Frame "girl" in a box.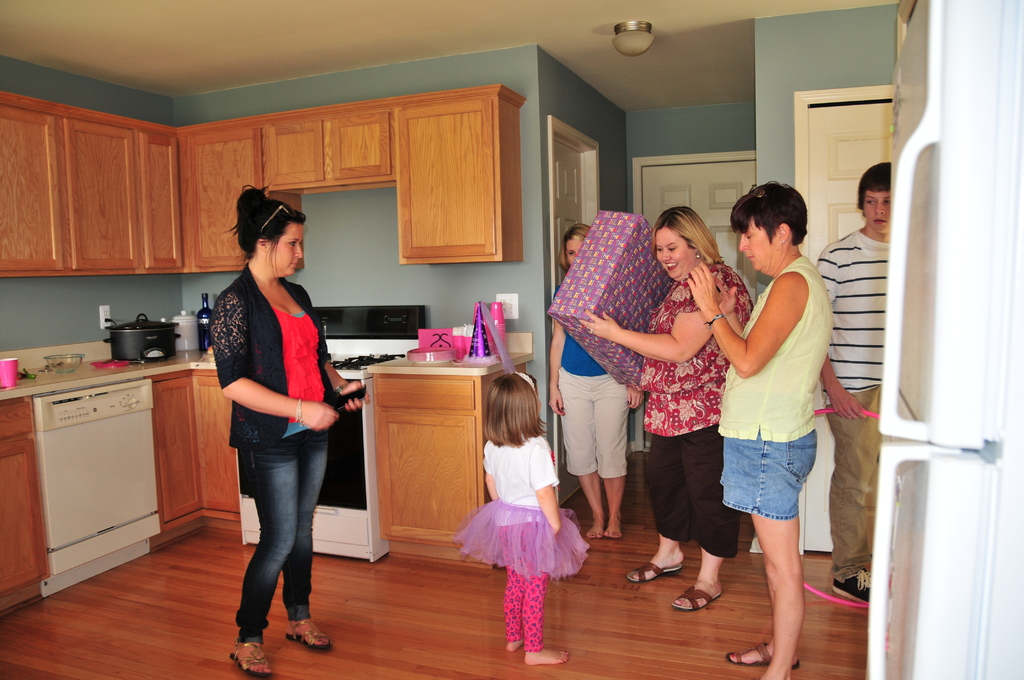
l=453, t=372, r=592, b=666.
